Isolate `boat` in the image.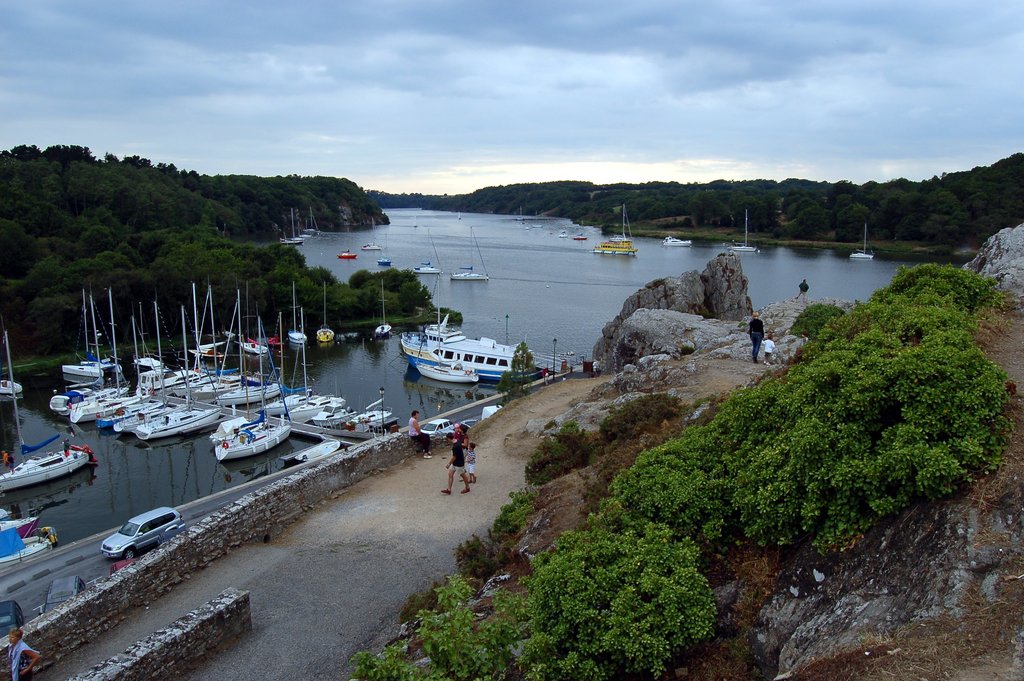
Isolated region: [x1=0, y1=327, x2=92, y2=495].
